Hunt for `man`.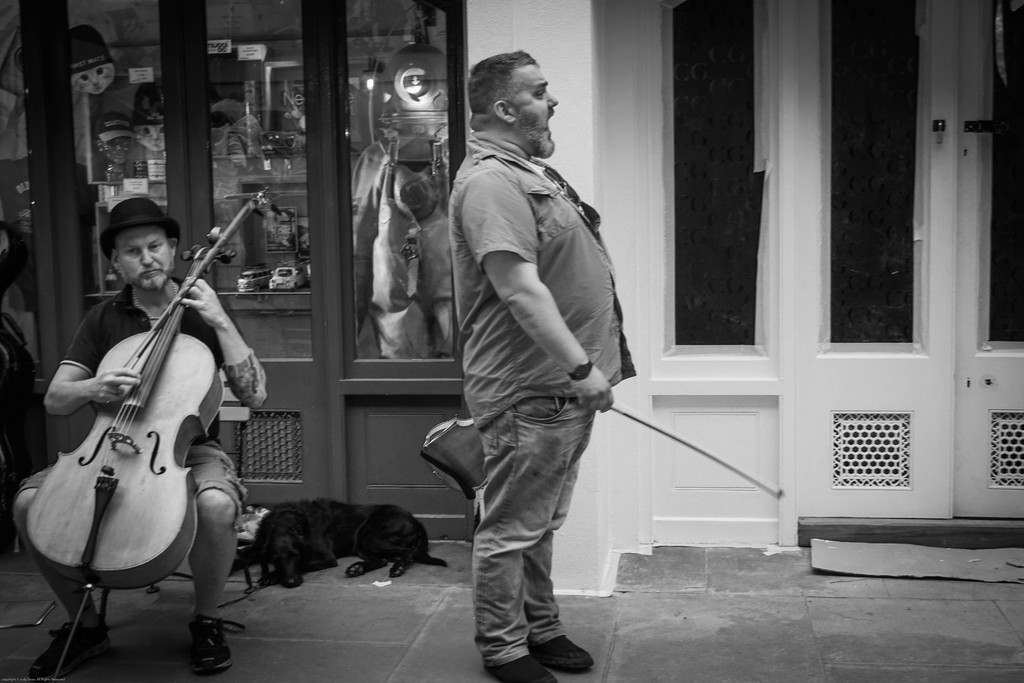
Hunted down at [11,192,269,682].
